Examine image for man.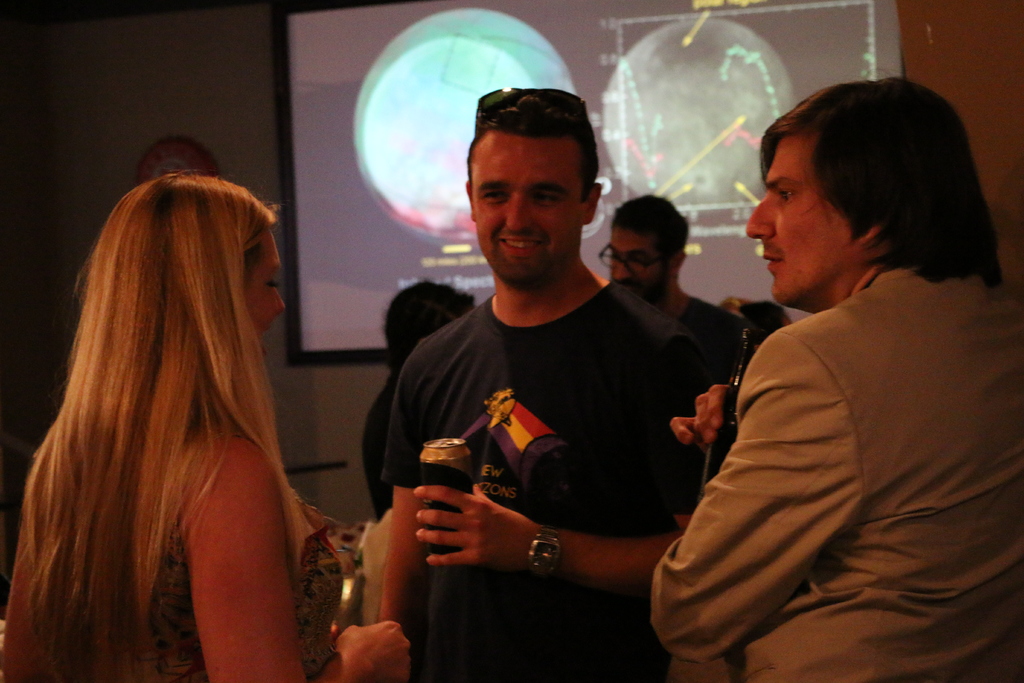
Examination result: box=[607, 192, 753, 379].
